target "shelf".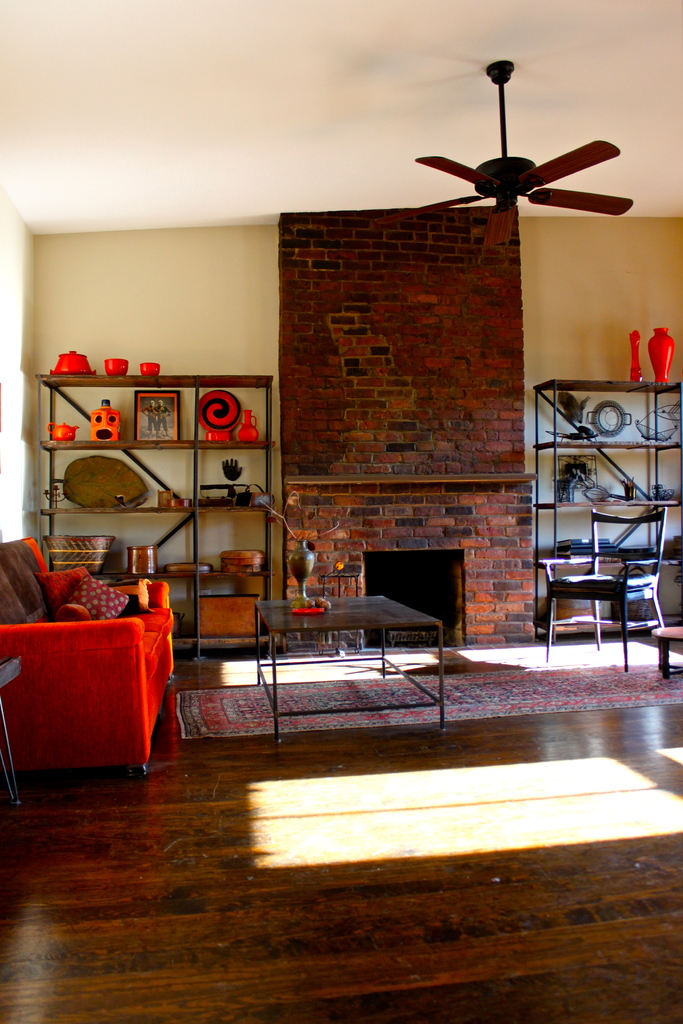
Target region: bbox=(538, 505, 682, 580).
